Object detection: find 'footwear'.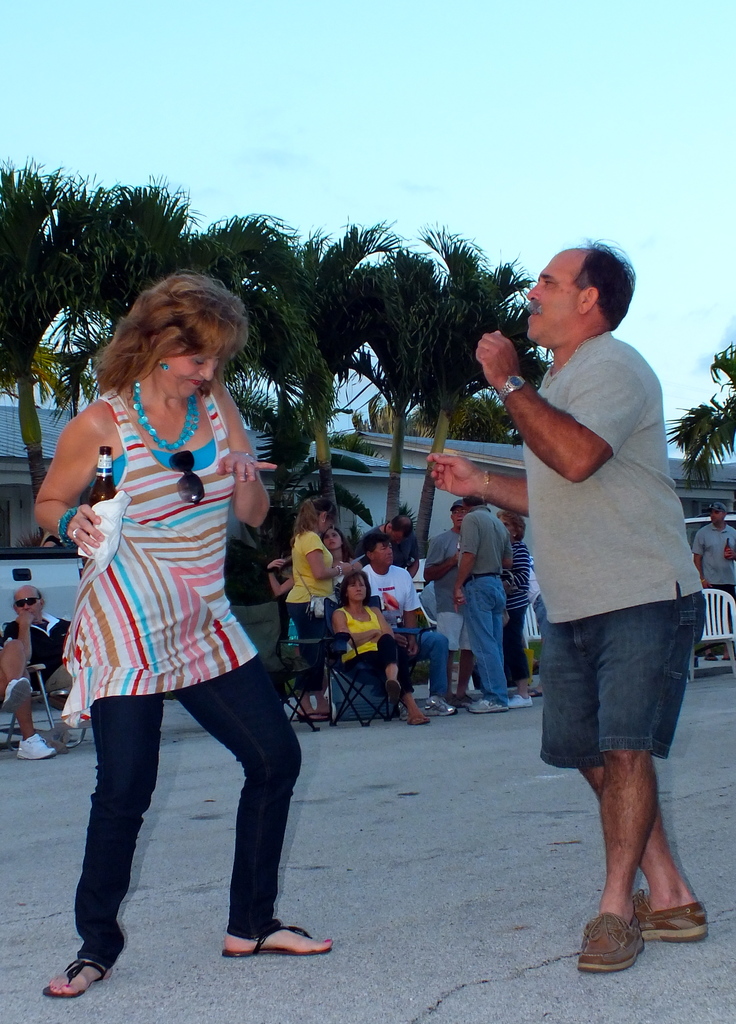
bbox=[12, 728, 59, 764].
